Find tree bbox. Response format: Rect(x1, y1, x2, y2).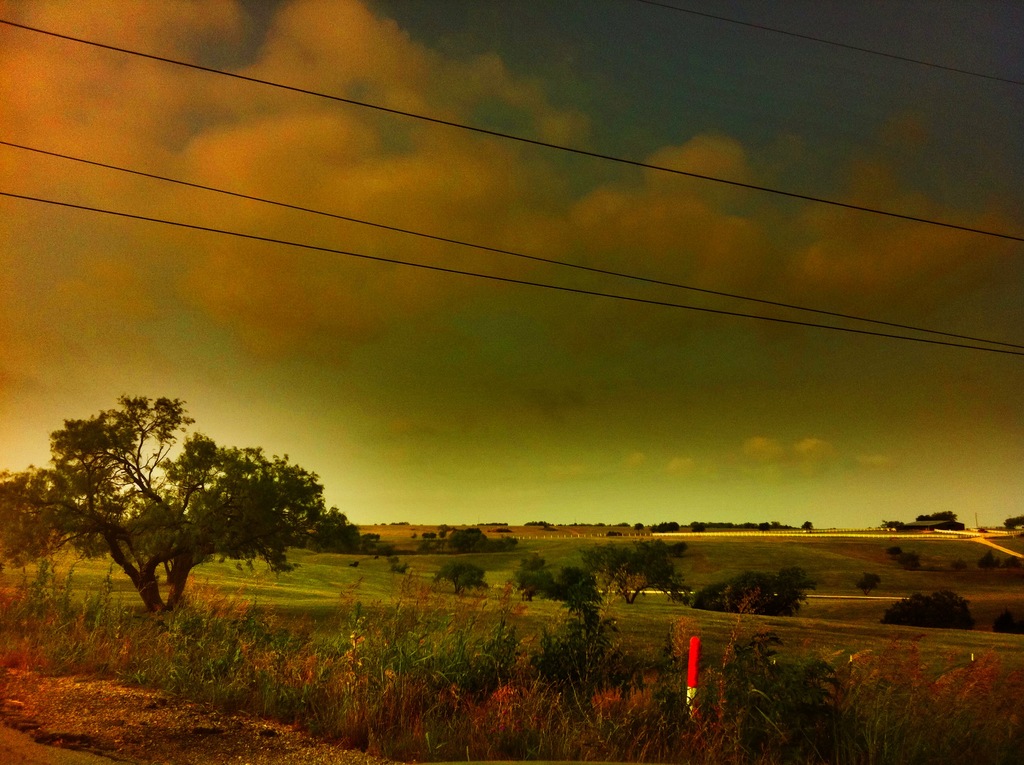
Rect(31, 383, 345, 623).
